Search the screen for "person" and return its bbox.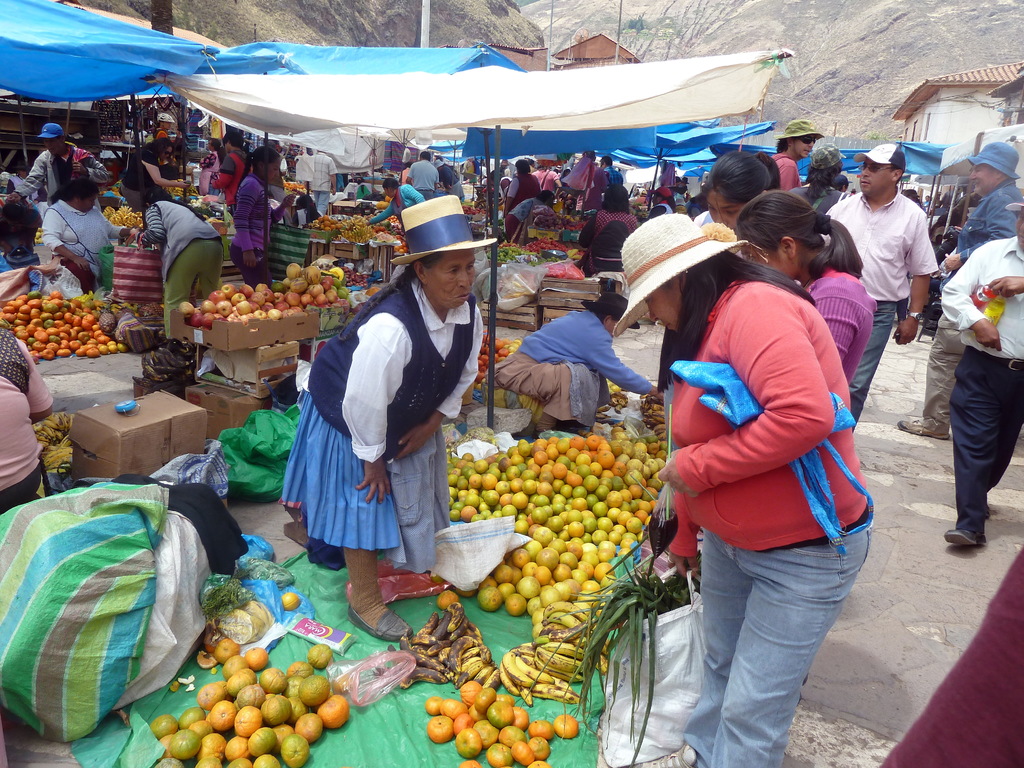
Found: [x1=731, y1=187, x2=874, y2=397].
